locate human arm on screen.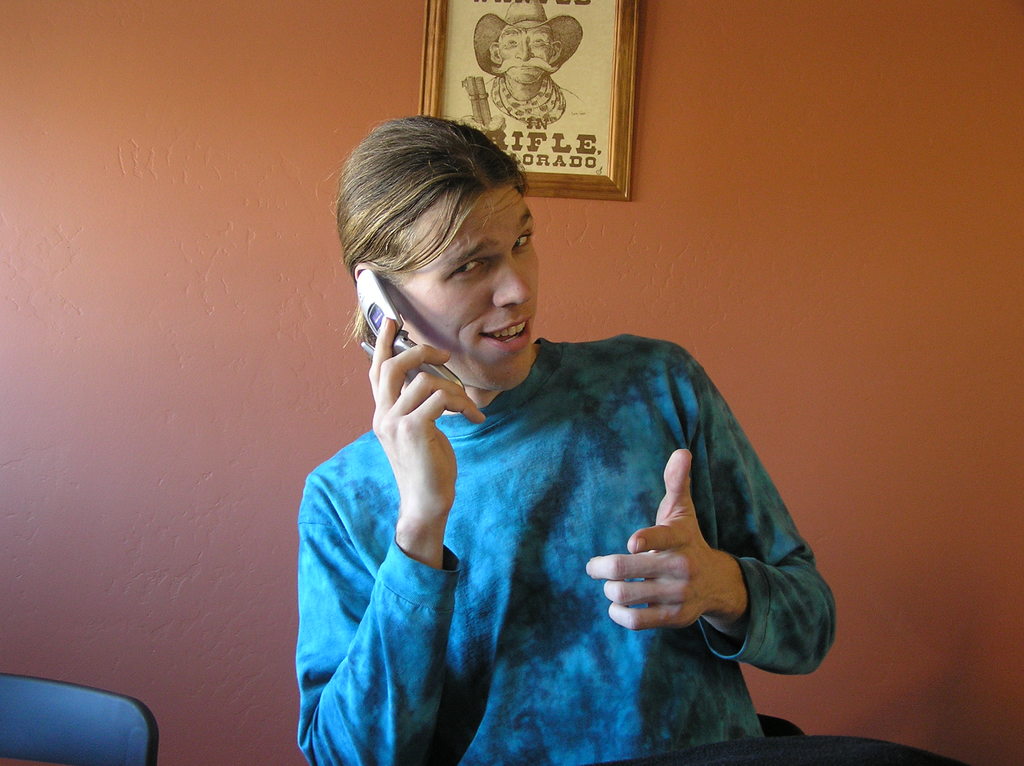
On screen at BBox(297, 326, 523, 764).
